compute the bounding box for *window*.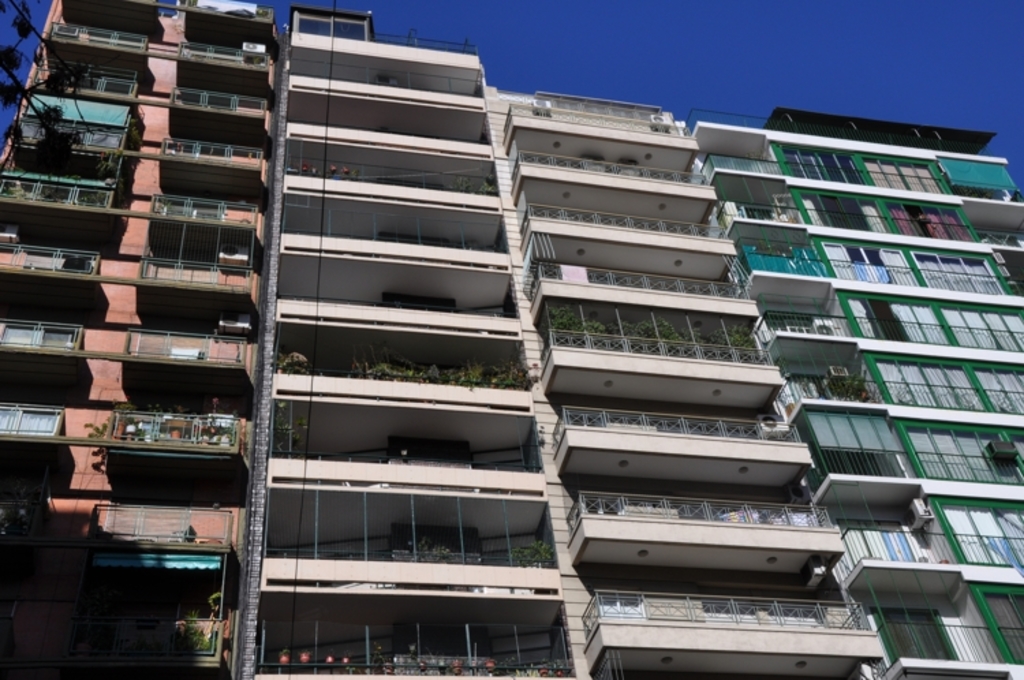
bbox=(780, 143, 943, 187).
